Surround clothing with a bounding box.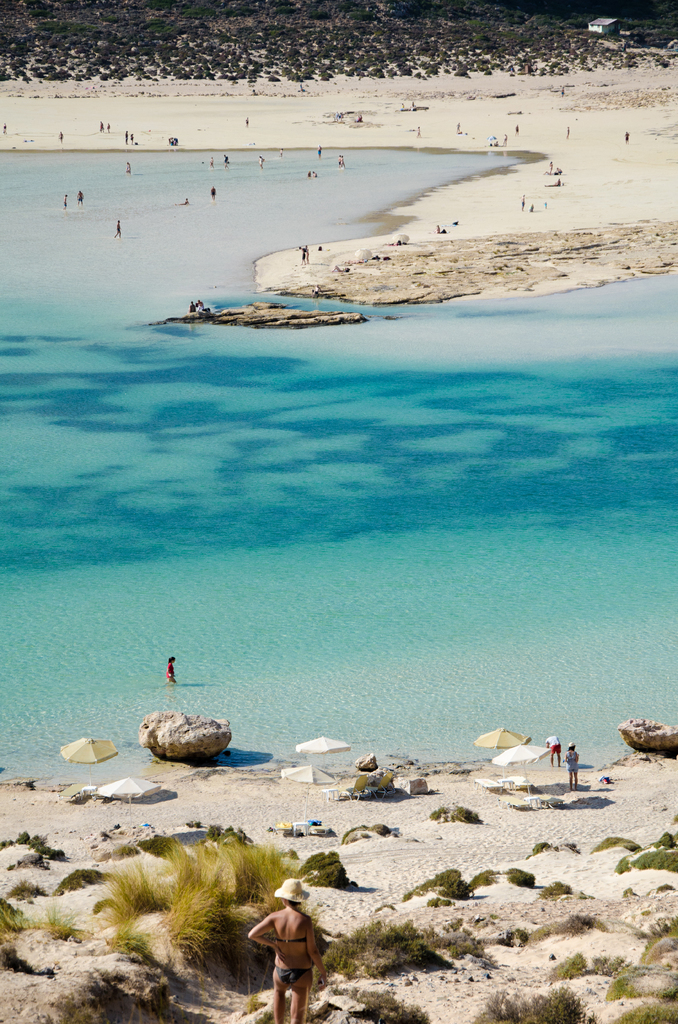
556,84,566,100.
